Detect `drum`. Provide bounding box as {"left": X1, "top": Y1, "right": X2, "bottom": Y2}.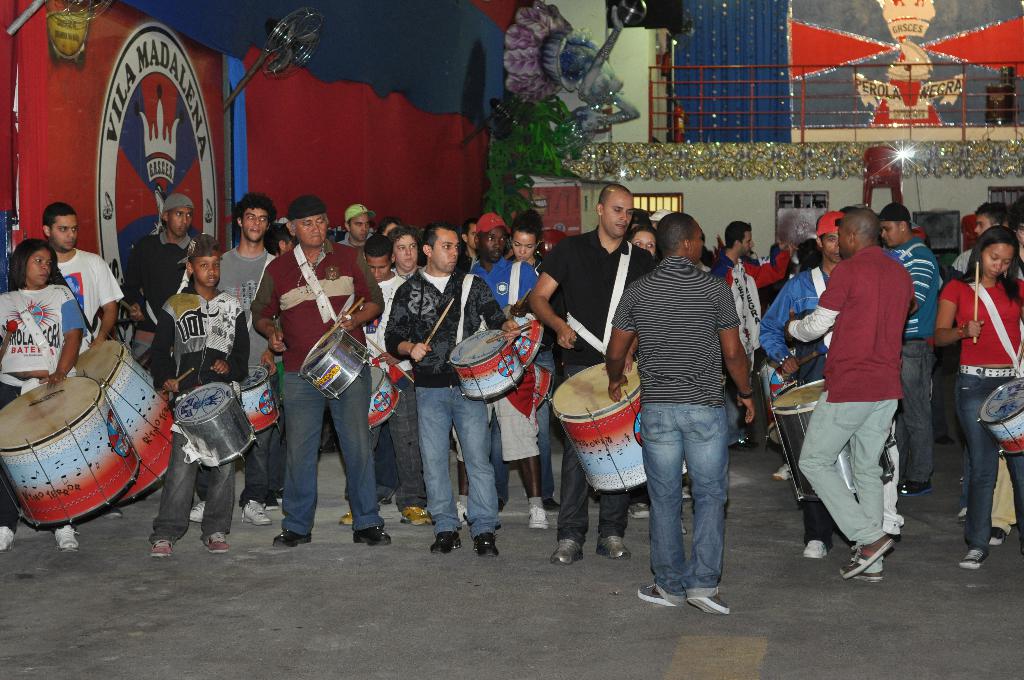
{"left": 447, "top": 327, "right": 532, "bottom": 404}.
